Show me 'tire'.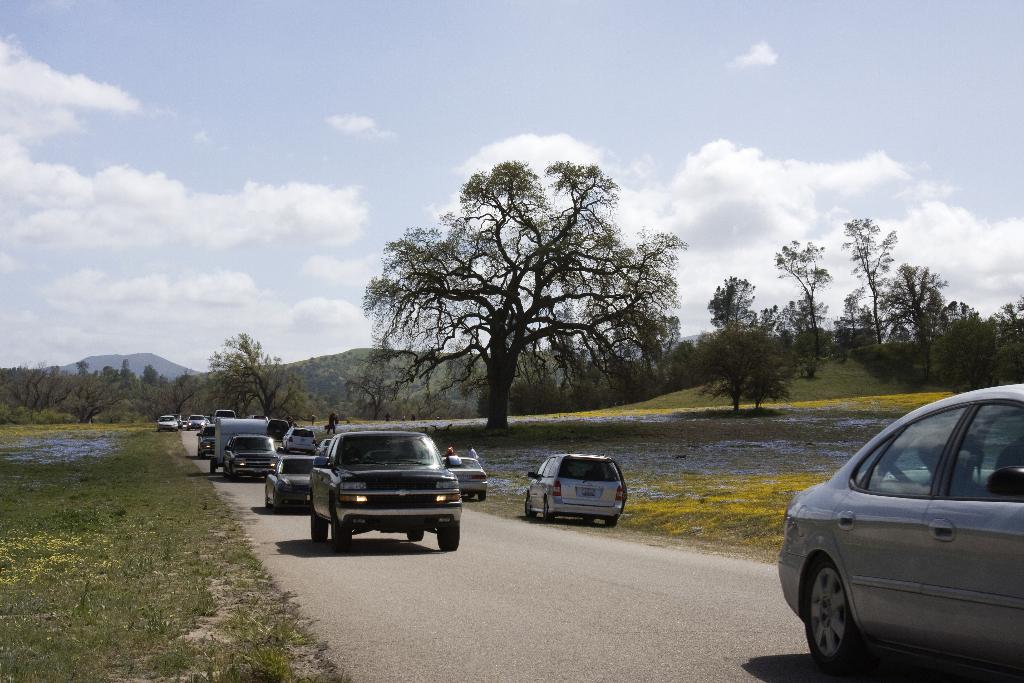
'tire' is here: 527/497/536/522.
